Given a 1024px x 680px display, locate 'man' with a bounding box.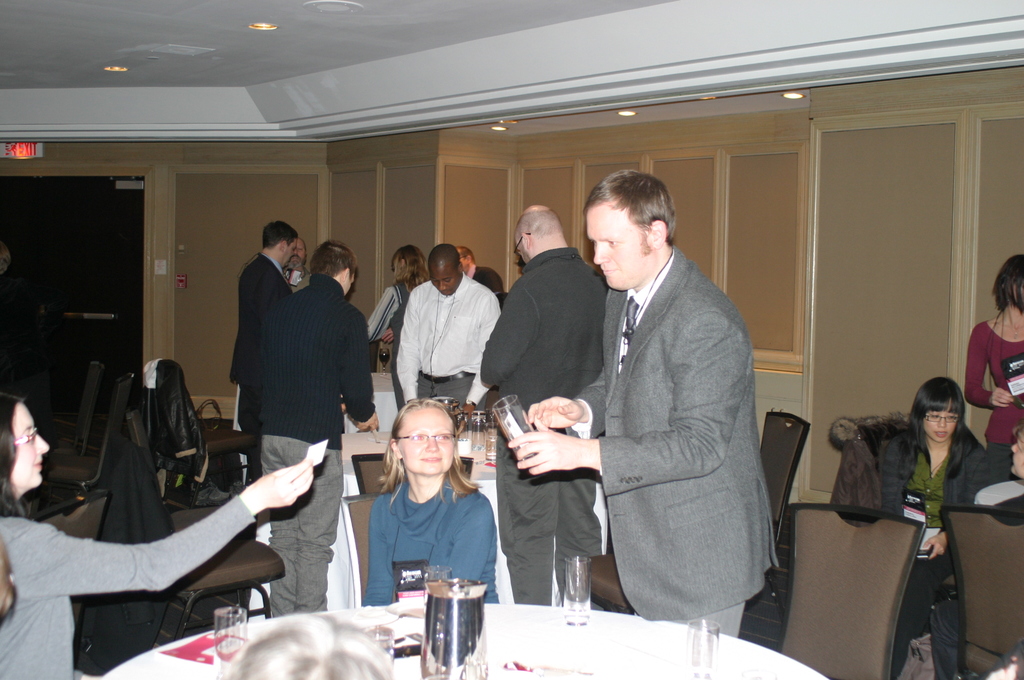
Located: (left=552, top=150, right=792, bottom=639).
